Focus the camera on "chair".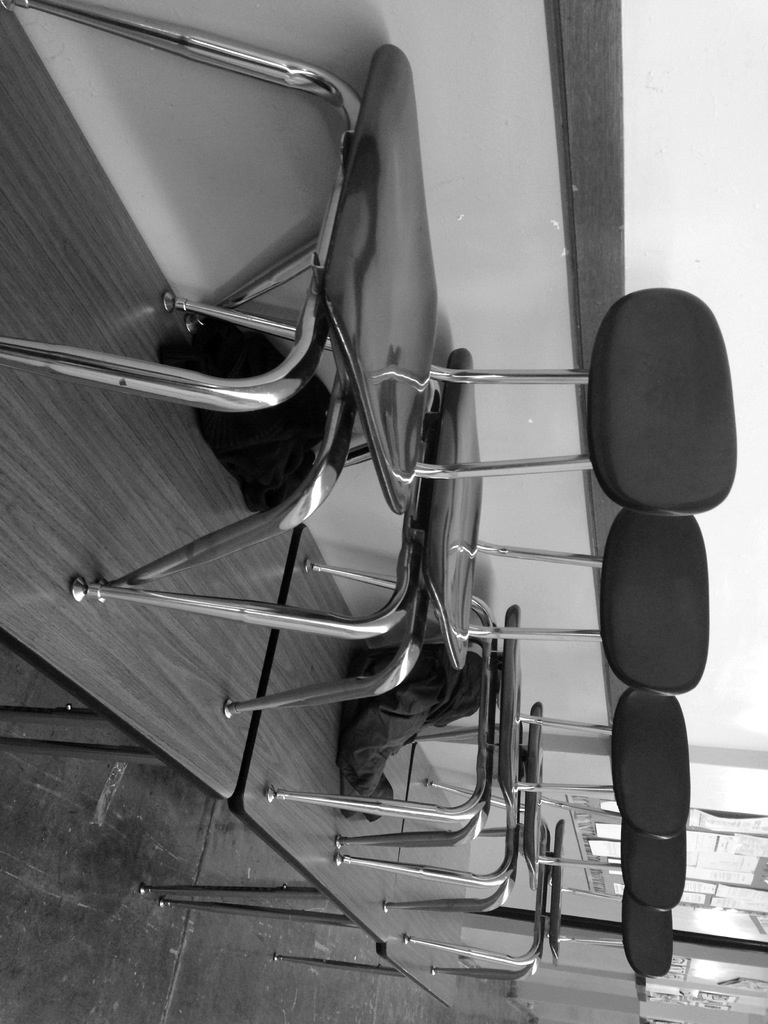
Focus region: (x1=268, y1=560, x2=691, y2=840).
